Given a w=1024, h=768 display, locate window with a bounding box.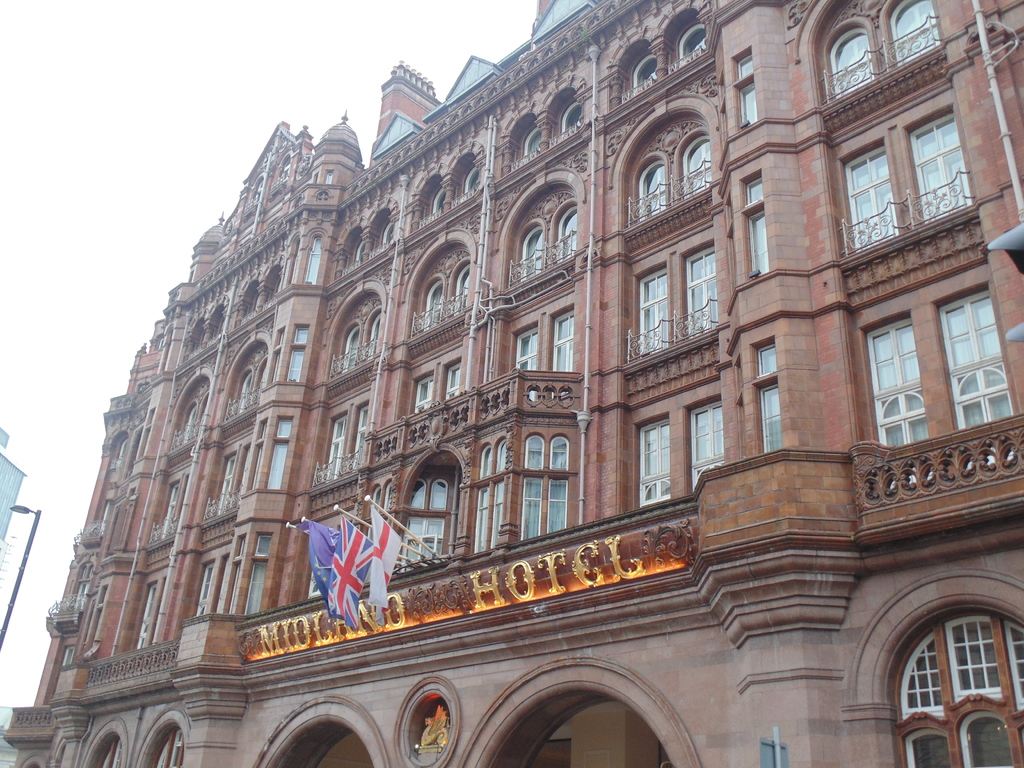
Located: 834,24,878,98.
